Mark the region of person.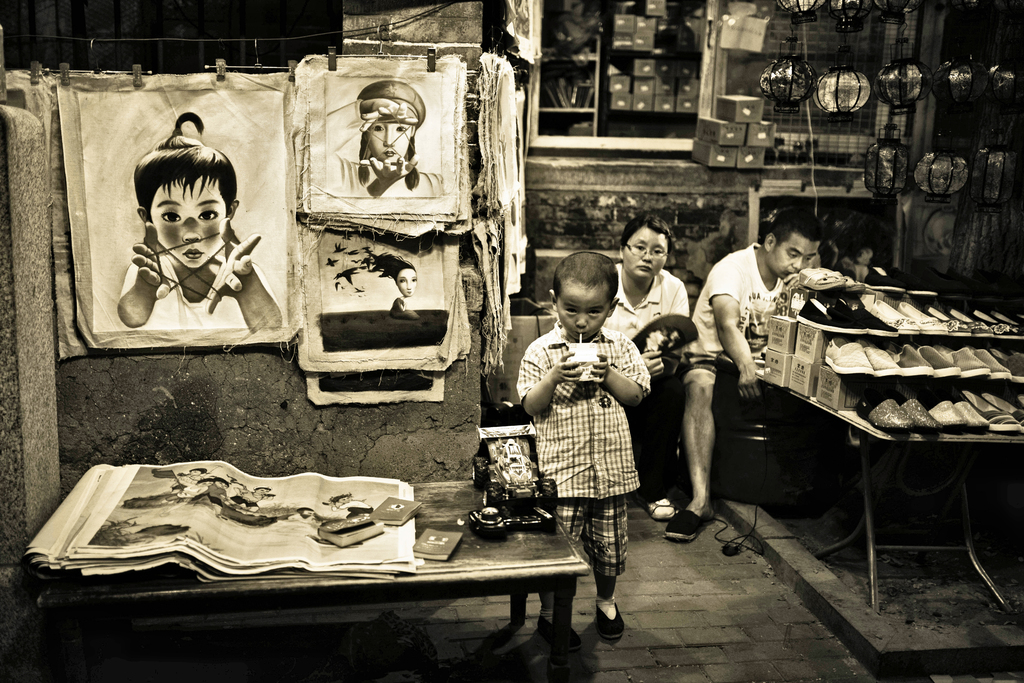
Region: 605/214/690/519.
